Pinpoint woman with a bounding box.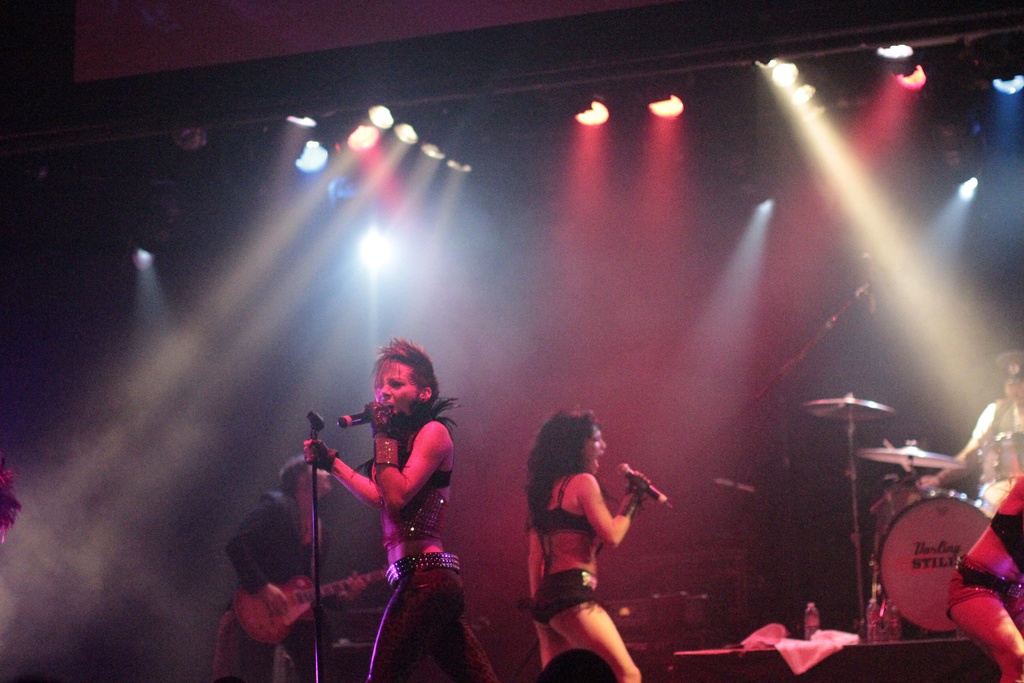
(x1=225, y1=454, x2=333, y2=681).
